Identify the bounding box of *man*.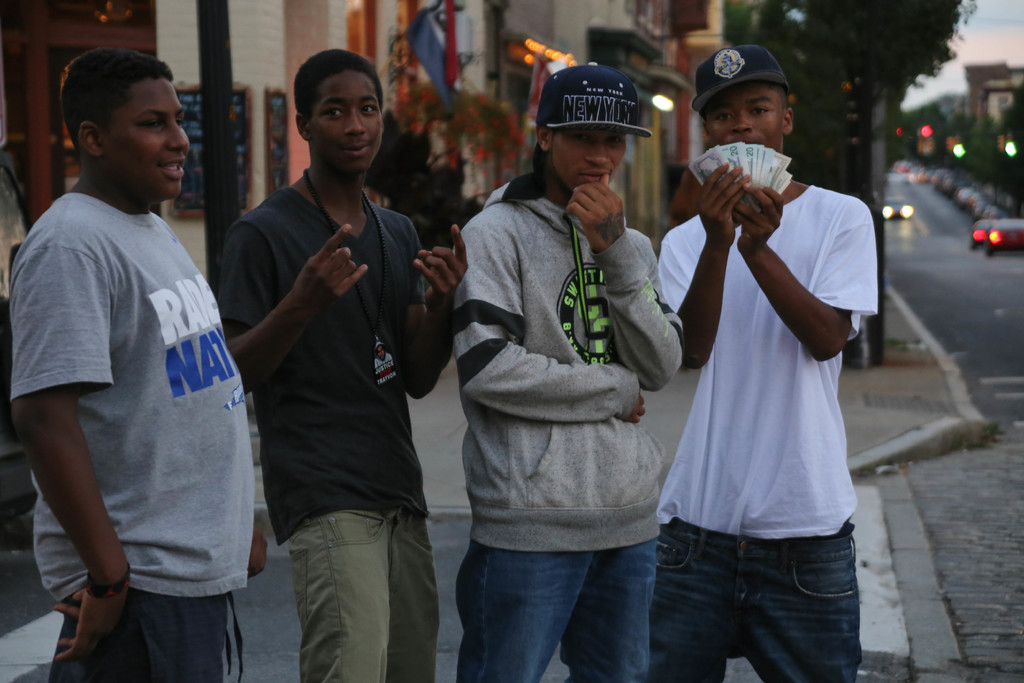
locate(451, 58, 686, 682).
